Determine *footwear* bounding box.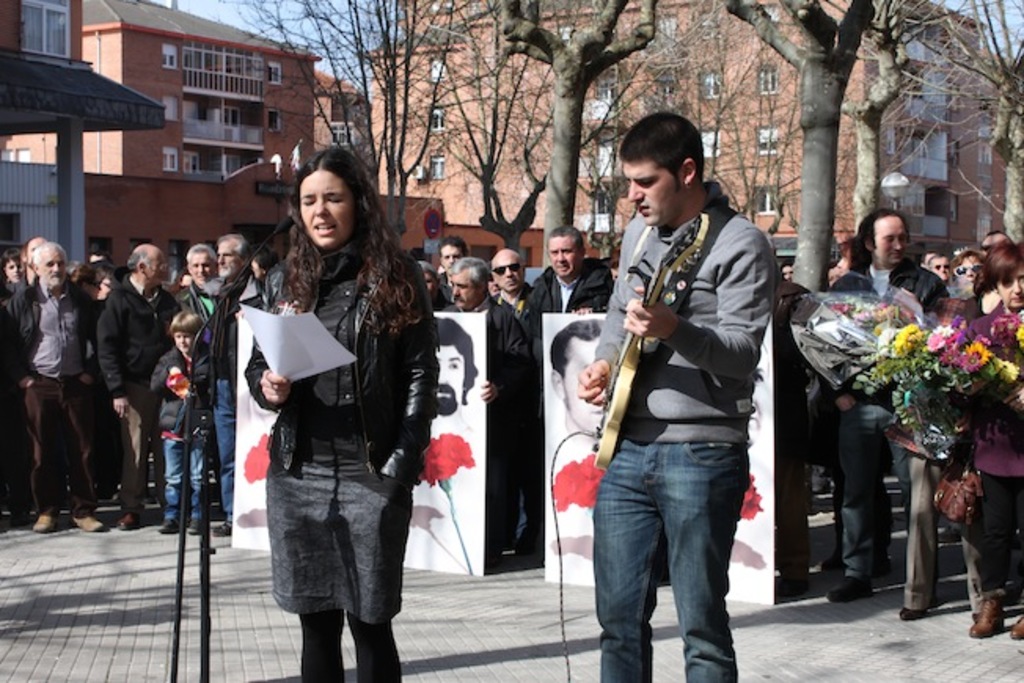
Determined: l=823, t=573, r=873, b=603.
